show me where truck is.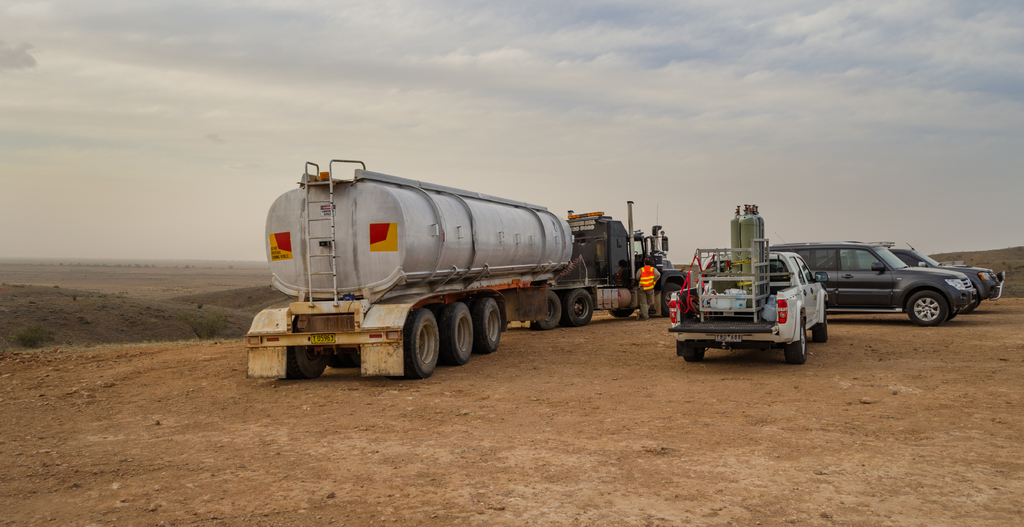
truck is at left=230, top=154, right=612, bottom=384.
